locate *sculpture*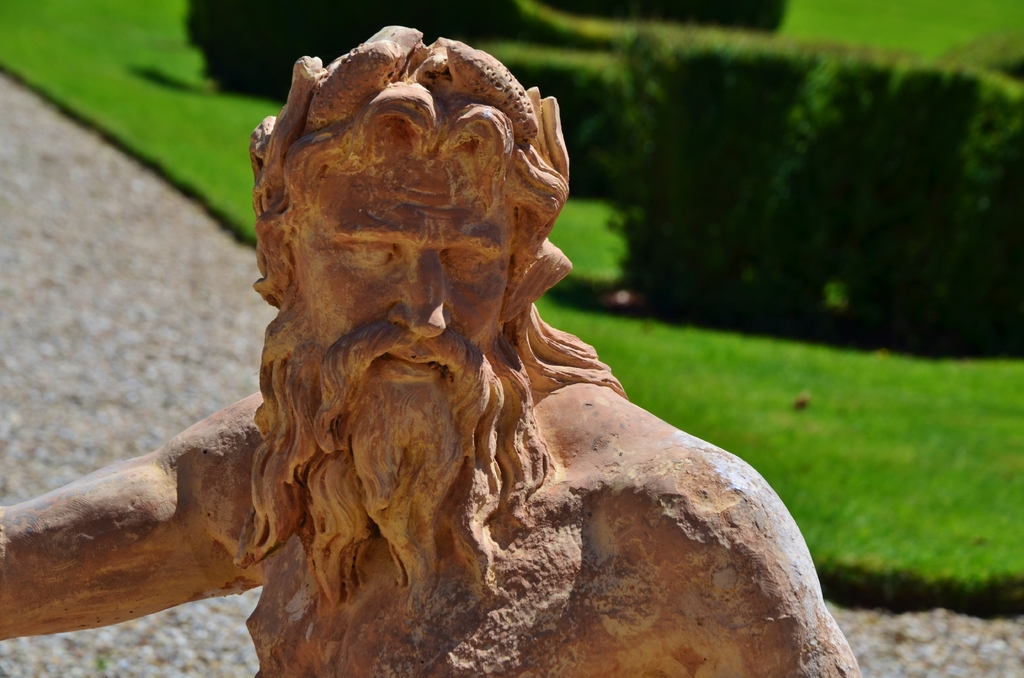
{"left": 0, "top": 19, "right": 867, "bottom": 677}
